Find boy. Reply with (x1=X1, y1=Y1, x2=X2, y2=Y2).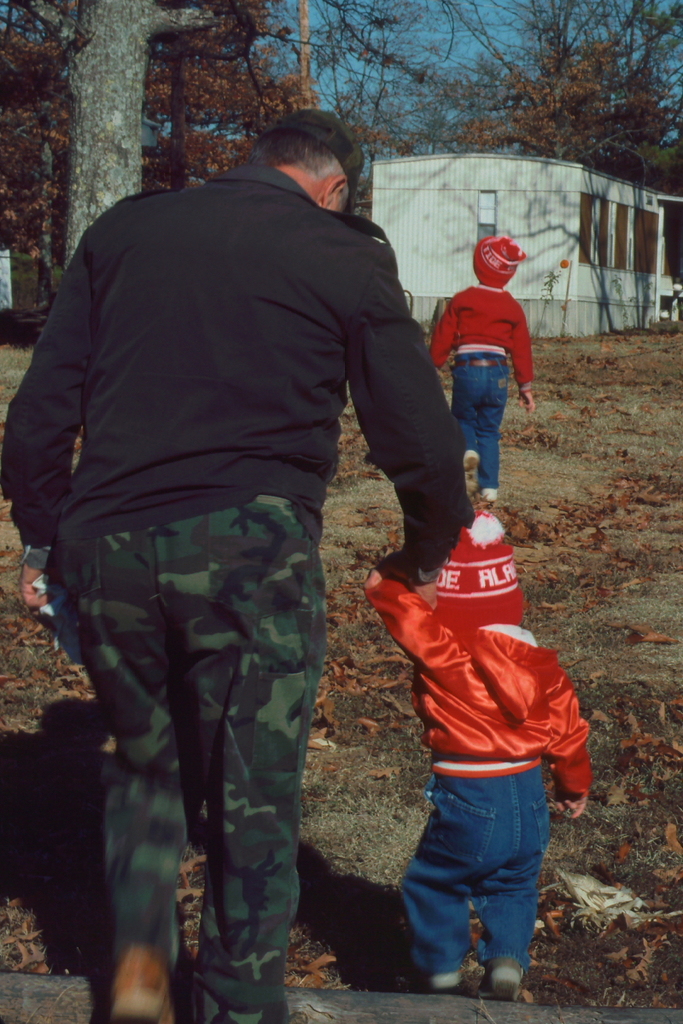
(x1=341, y1=473, x2=598, y2=992).
